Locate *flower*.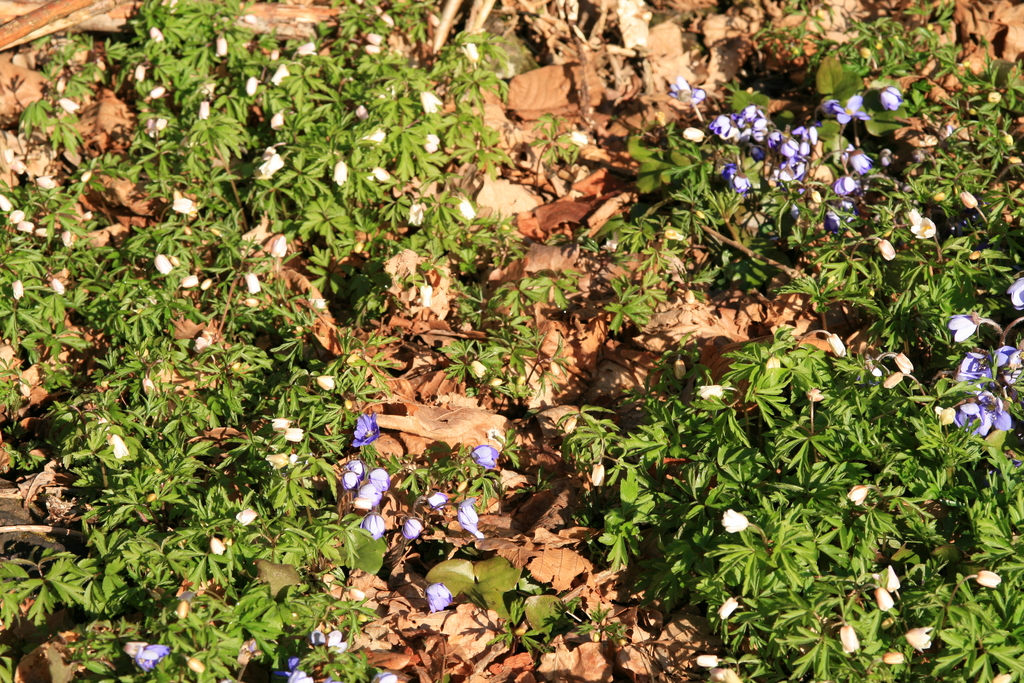
Bounding box: x1=399 y1=515 x2=424 y2=541.
